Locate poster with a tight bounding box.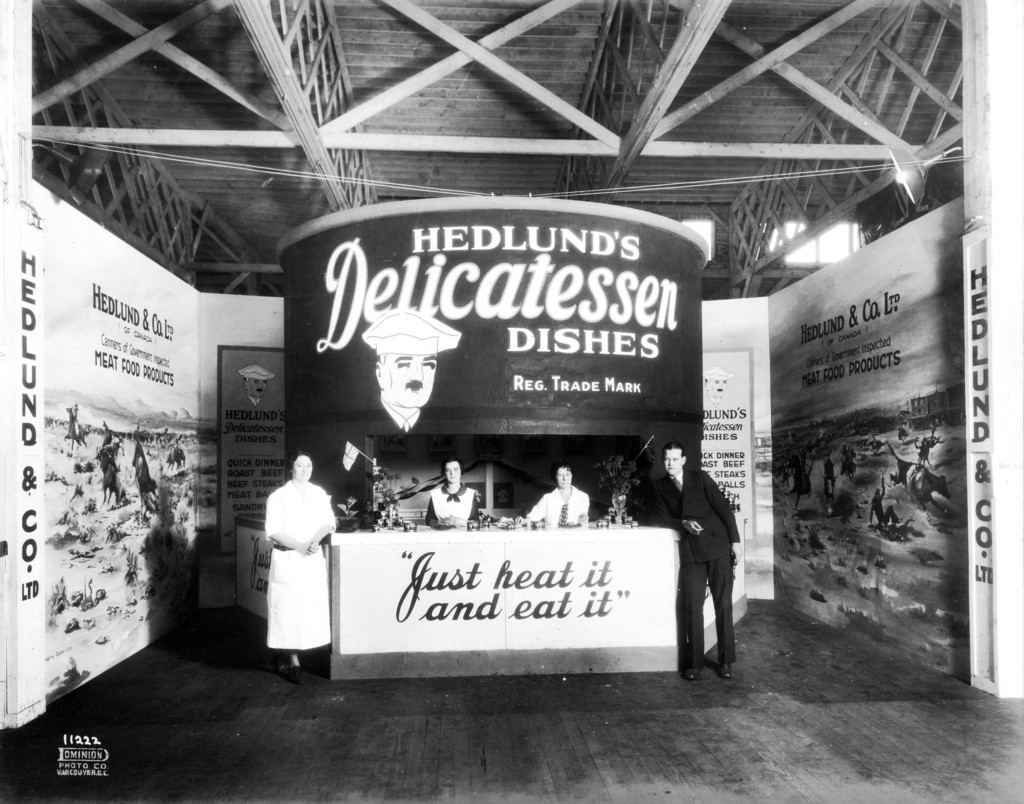
770:198:972:685.
